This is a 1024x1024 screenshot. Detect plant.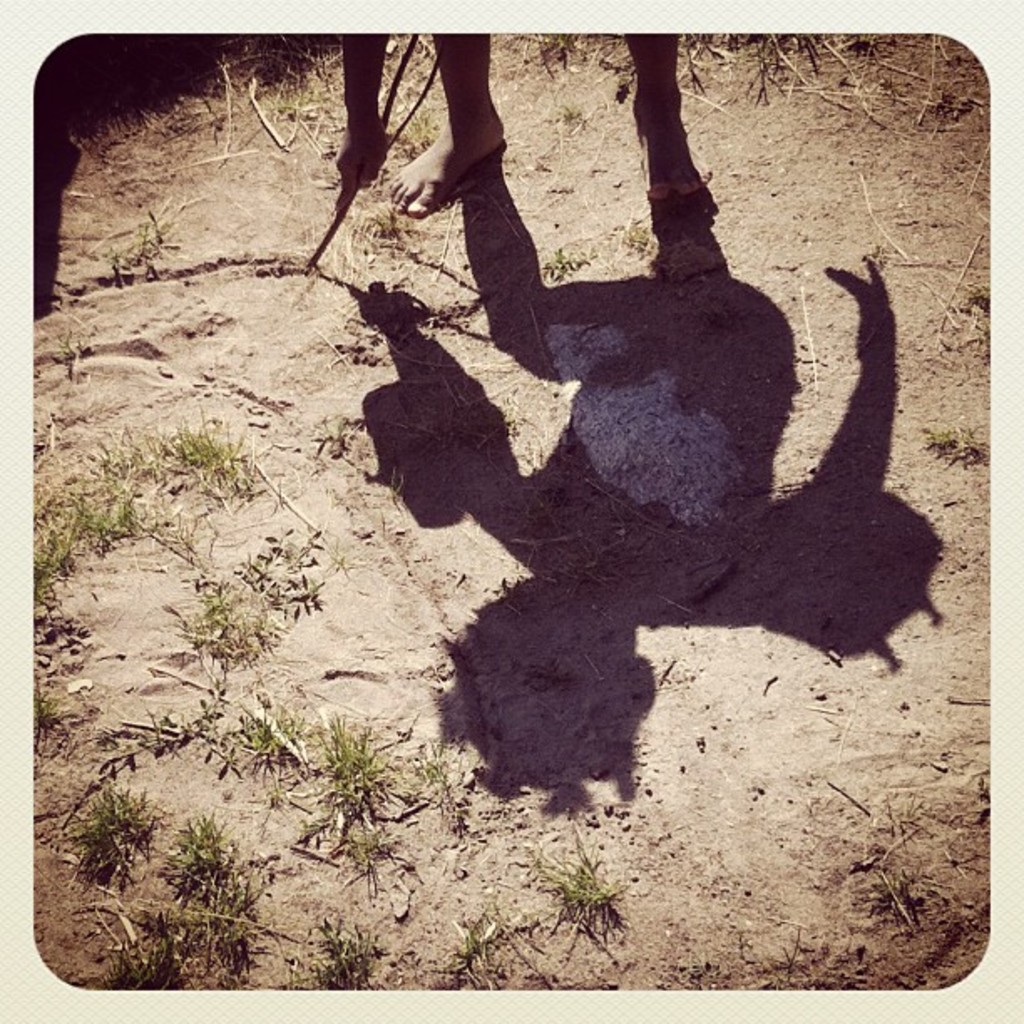
(453,890,519,960).
